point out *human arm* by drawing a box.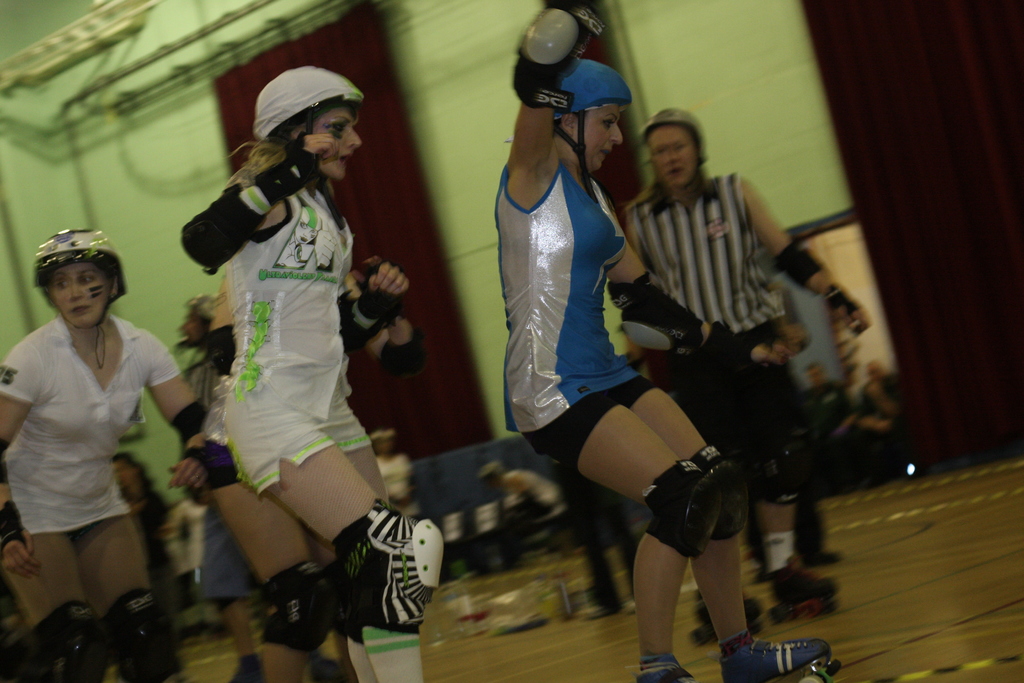
{"x1": 344, "y1": 254, "x2": 411, "y2": 353}.
